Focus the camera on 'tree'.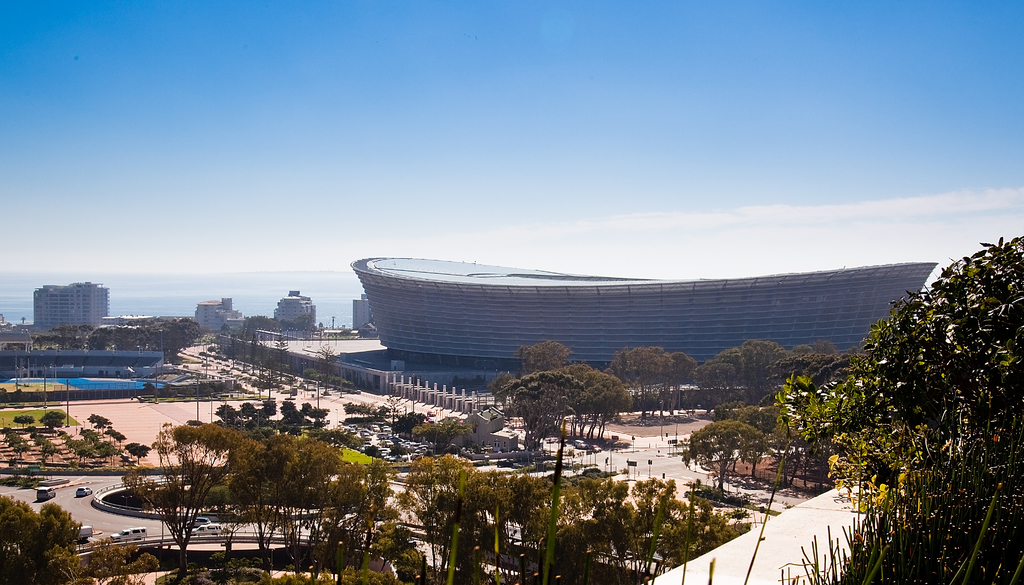
Focus region: (x1=261, y1=396, x2=277, y2=425).
